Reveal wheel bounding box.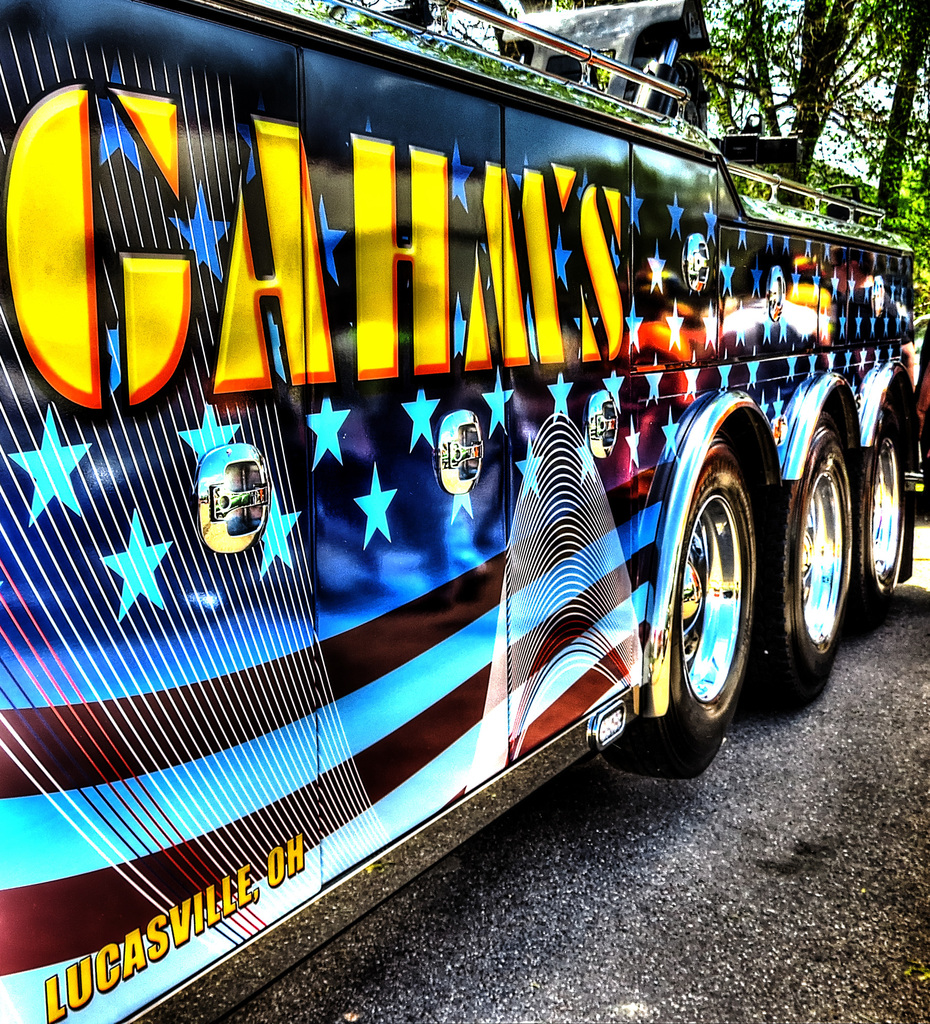
Revealed: pyautogui.locateOnScreen(659, 409, 777, 783).
